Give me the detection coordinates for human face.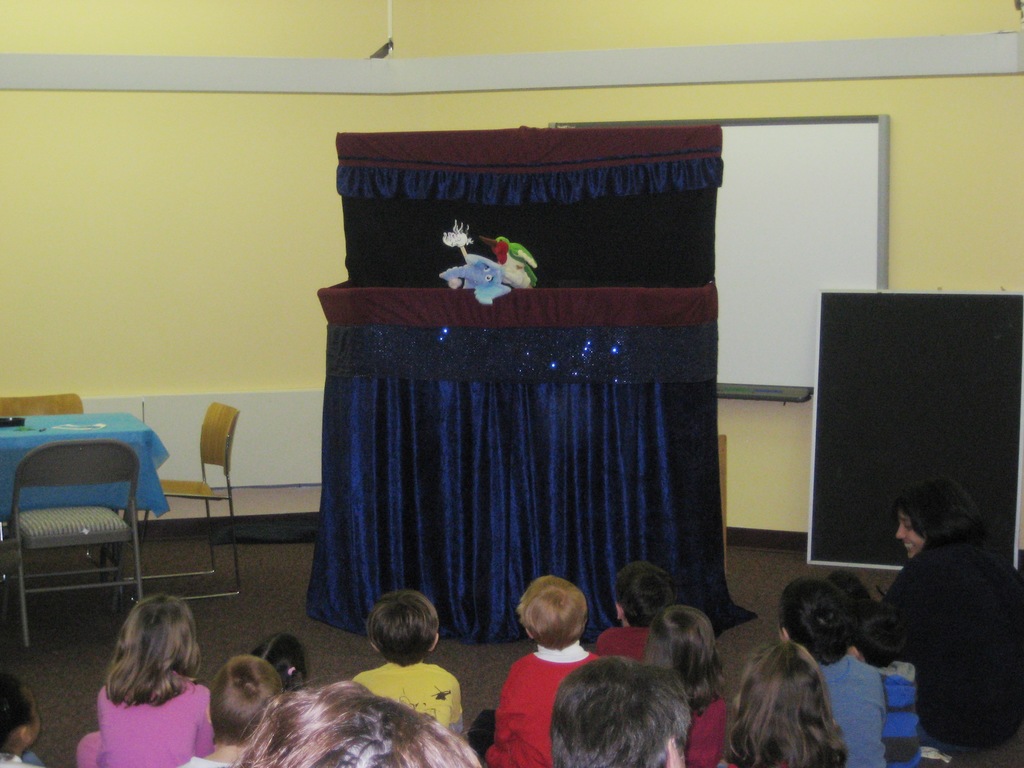
(left=27, top=689, right=41, bottom=742).
